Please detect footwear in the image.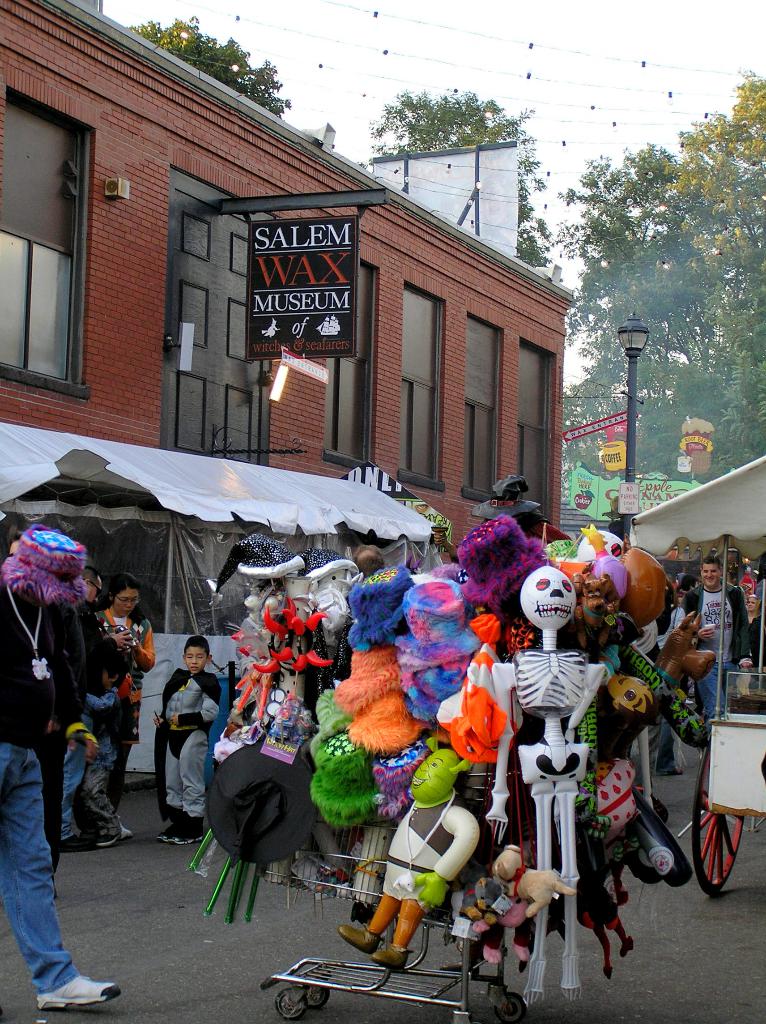
93, 822, 133, 848.
